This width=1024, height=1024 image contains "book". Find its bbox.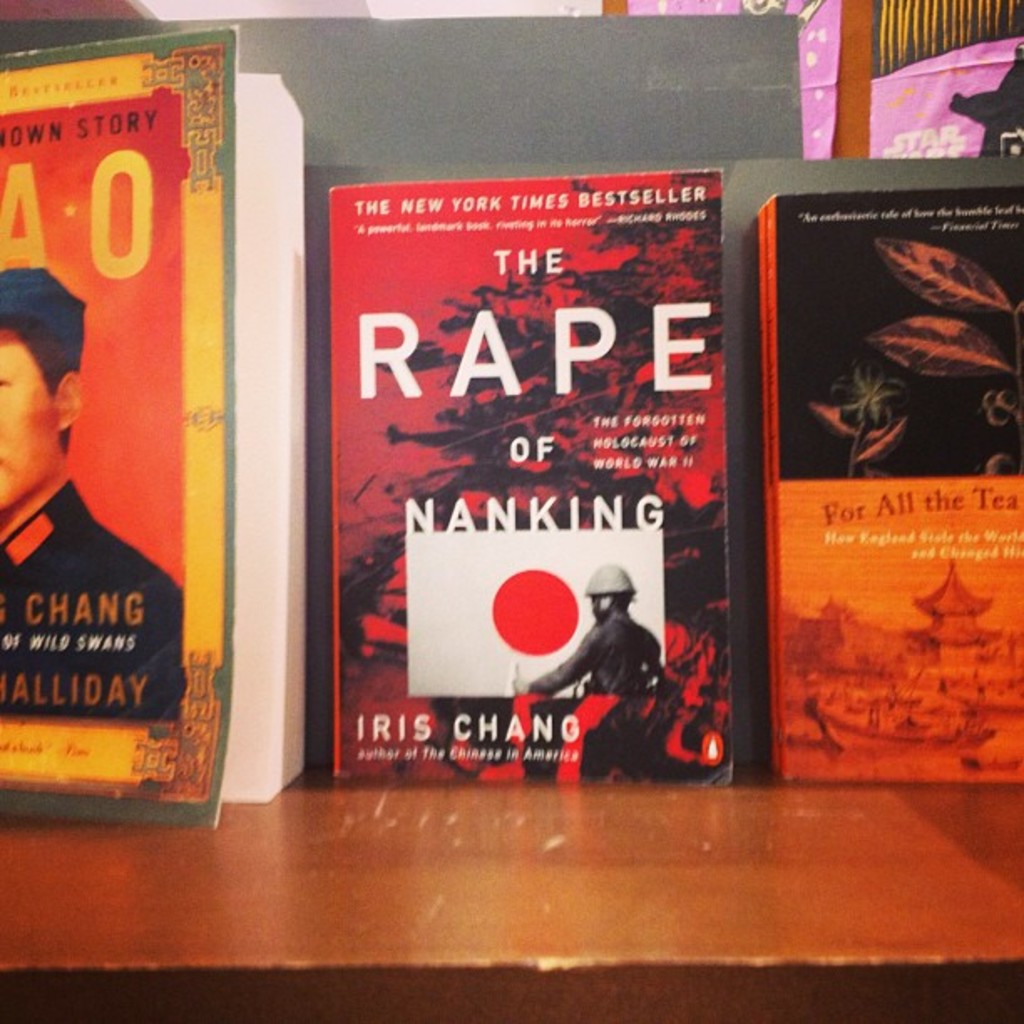
<bbox>0, 23, 311, 828</bbox>.
